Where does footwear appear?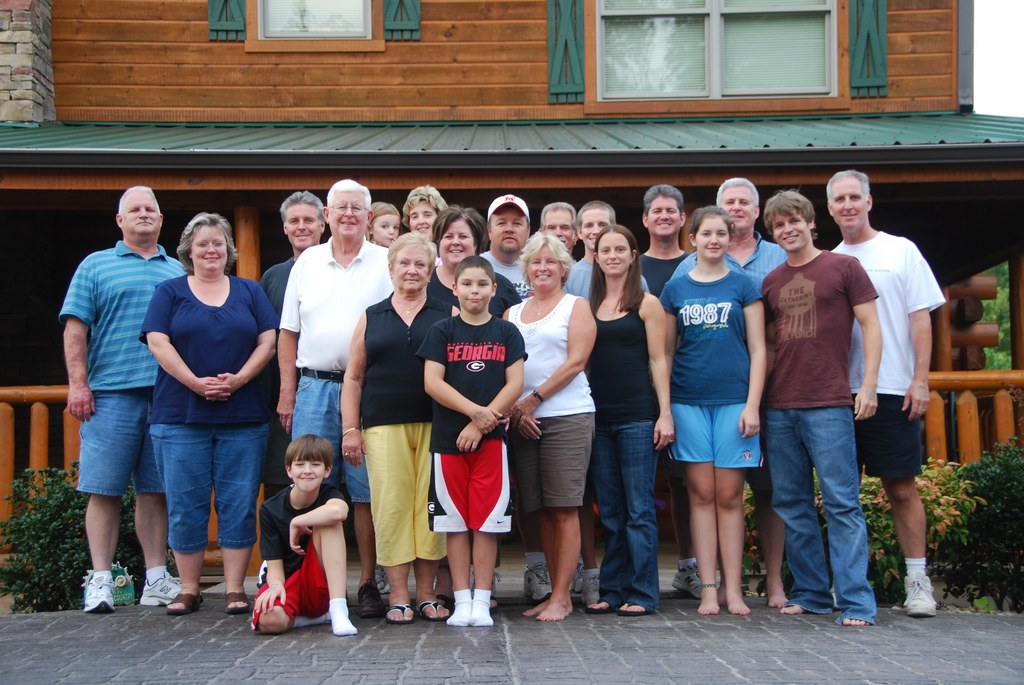
Appears at BBox(584, 572, 602, 608).
